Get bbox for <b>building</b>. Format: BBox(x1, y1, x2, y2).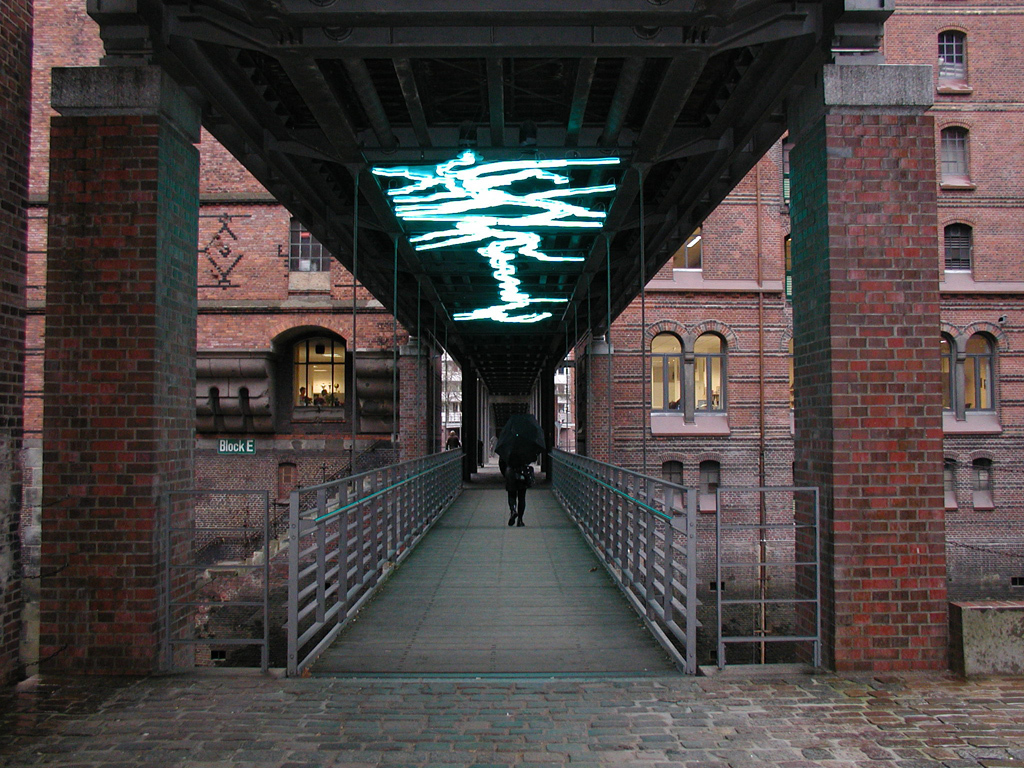
BBox(579, 0, 1023, 674).
